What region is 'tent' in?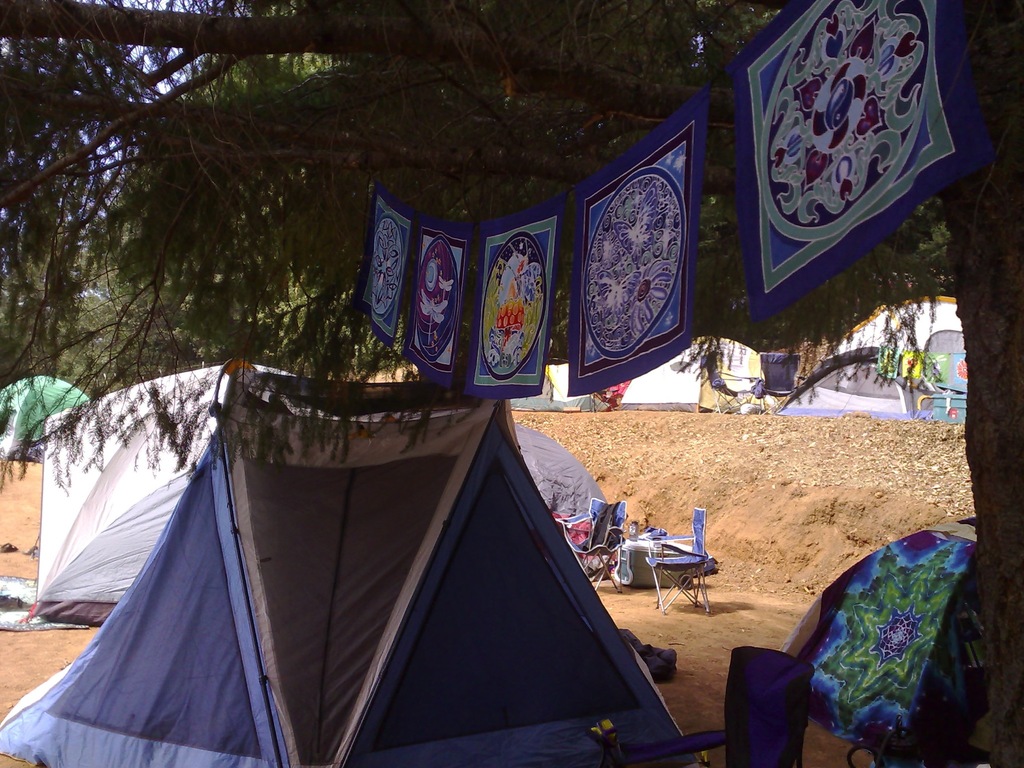
614 336 780 408.
